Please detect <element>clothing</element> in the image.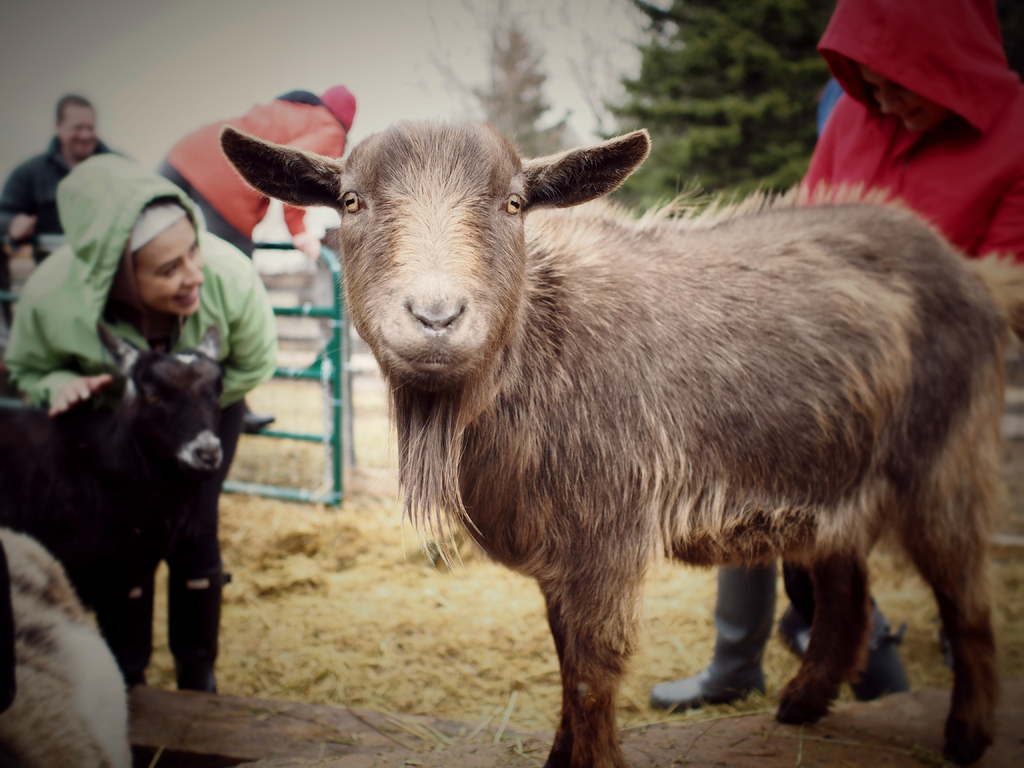
BBox(17, 196, 253, 714).
